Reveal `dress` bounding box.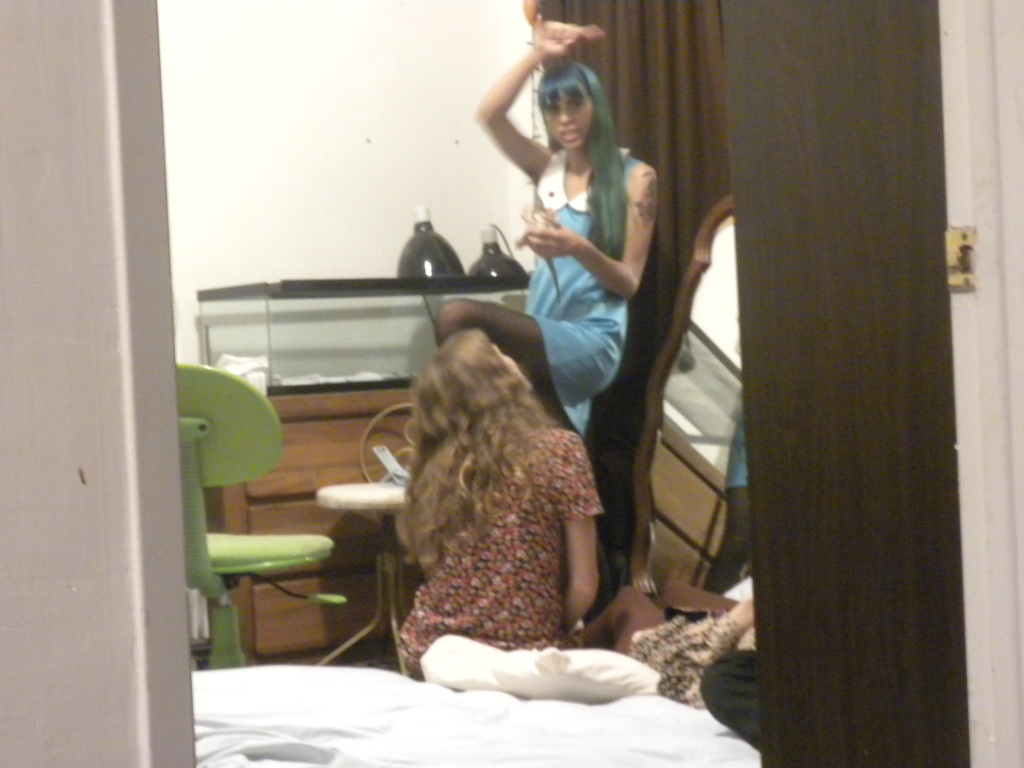
Revealed: bbox=[395, 426, 599, 680].
